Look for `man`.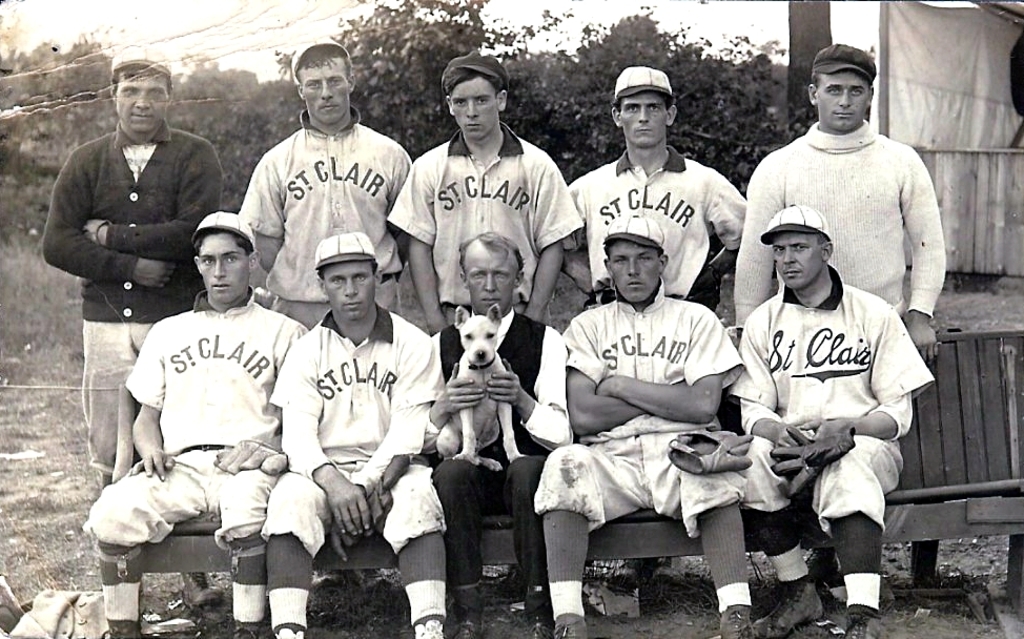
Found: <region>83, 208, 306, 638</region>.
